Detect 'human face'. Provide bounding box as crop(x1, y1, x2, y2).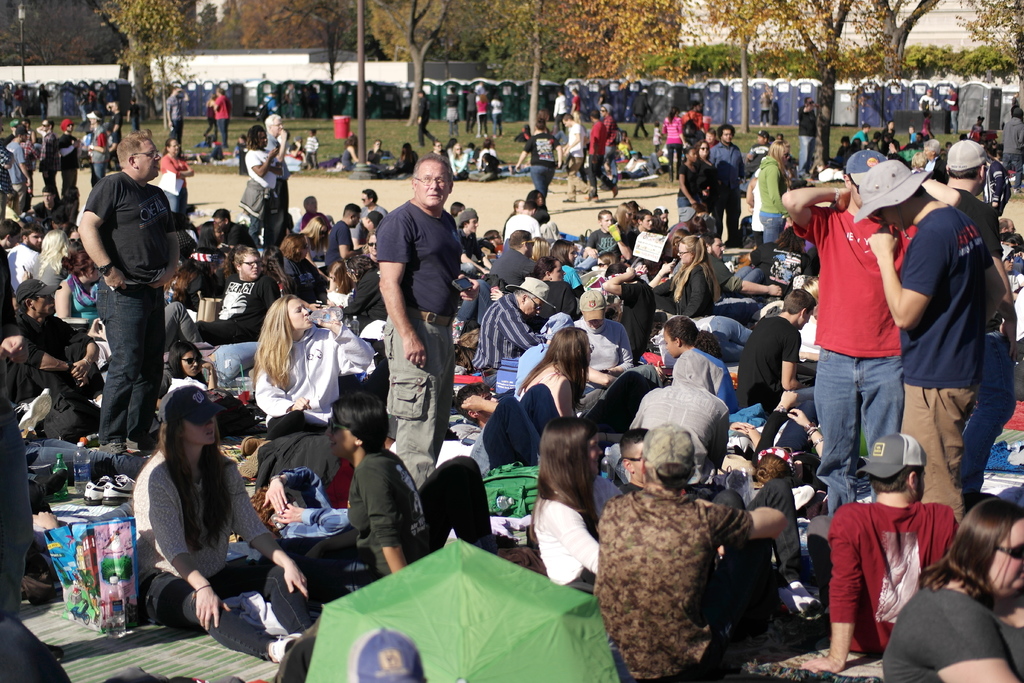
crop(603, 213, 613, 230).
